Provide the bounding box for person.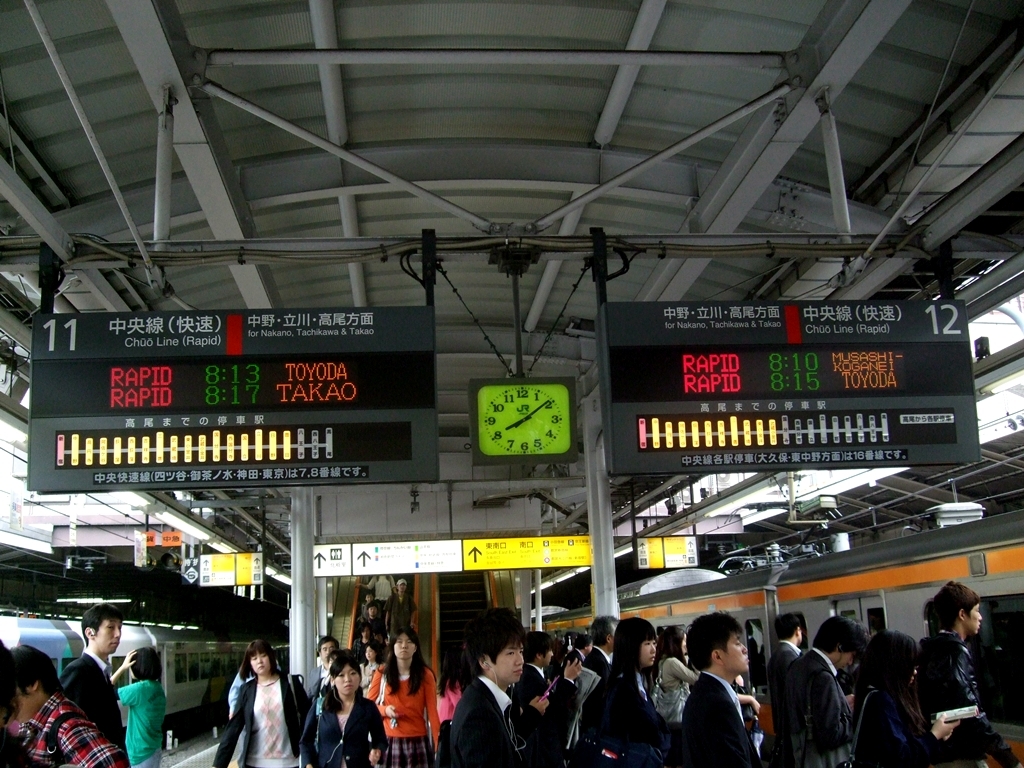
{"left": 108, "top": 643, "right": 170, "bottom": 767}.
